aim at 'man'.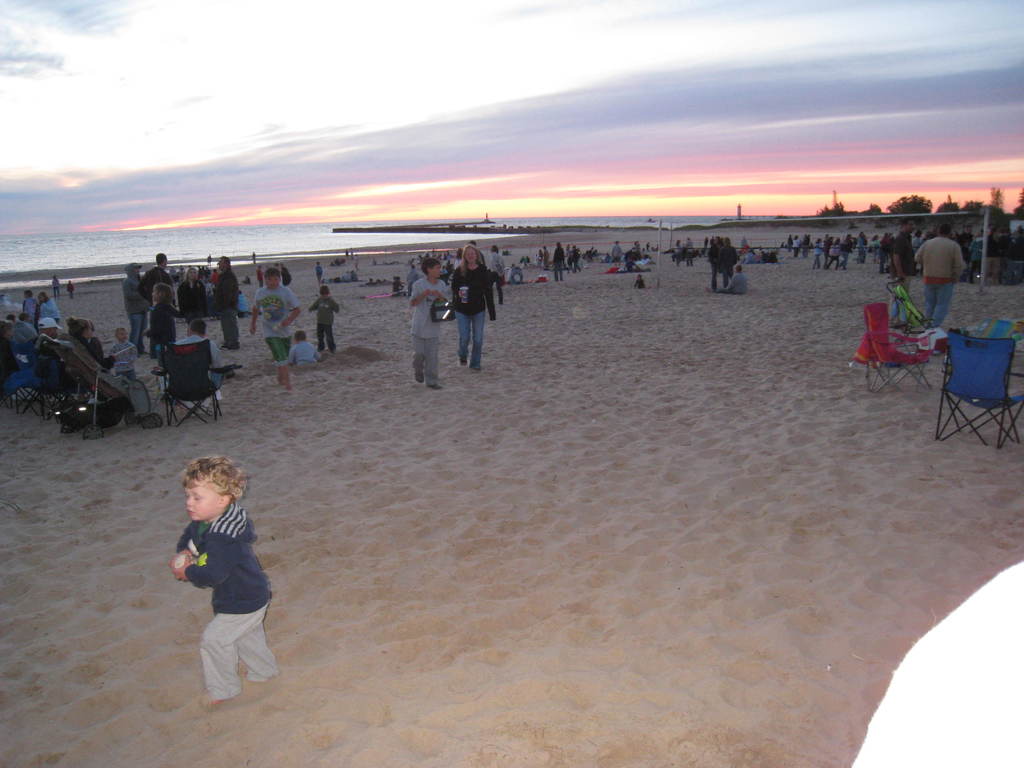
Aimed at {"x1": 911, "y1": 223, "x2": 962, "y2": 332}.
